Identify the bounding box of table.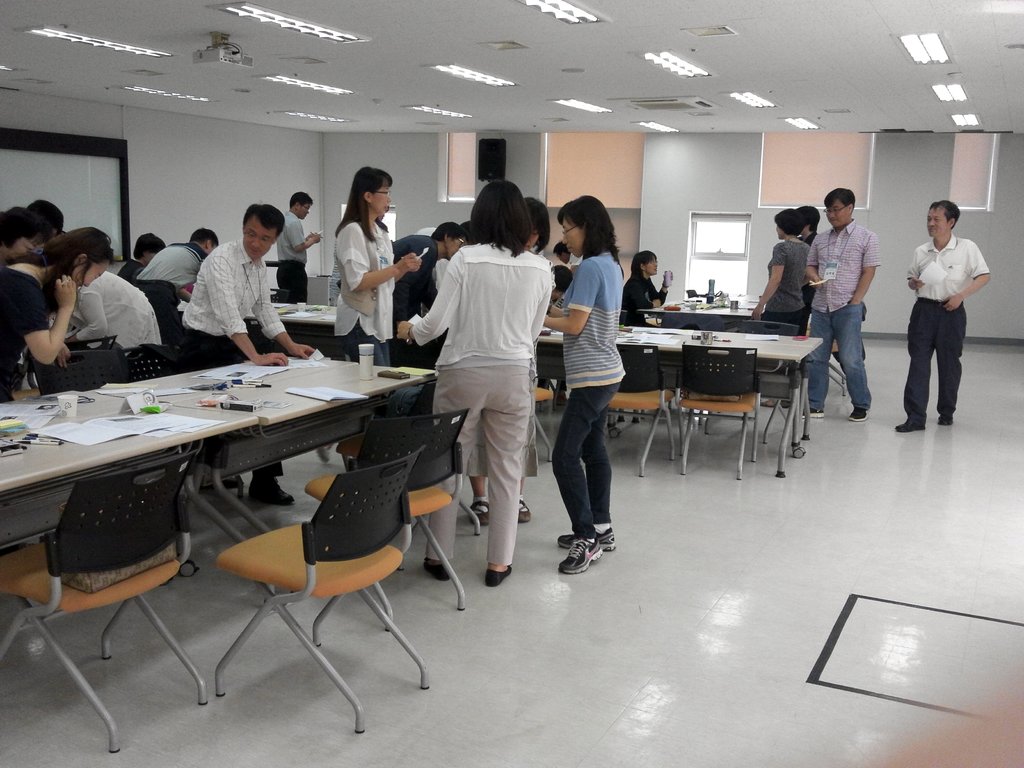
Rect(275, 295, 826, 479).
